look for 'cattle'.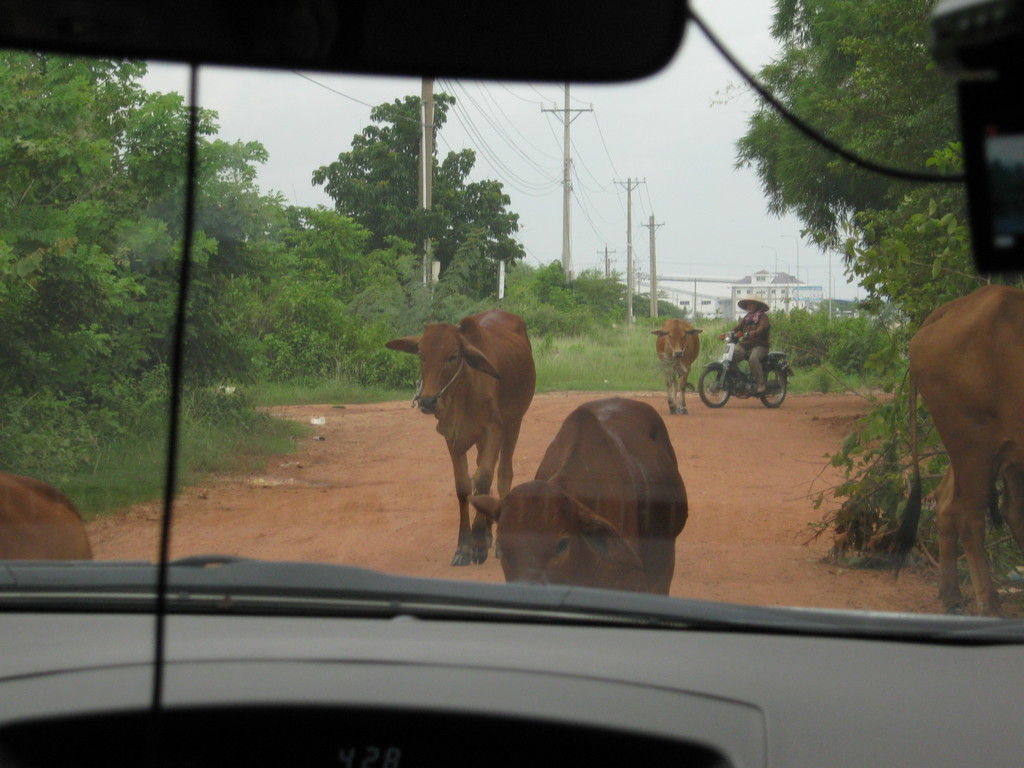
Found: <bbox>467, 396, 686, 595</bbox>.
